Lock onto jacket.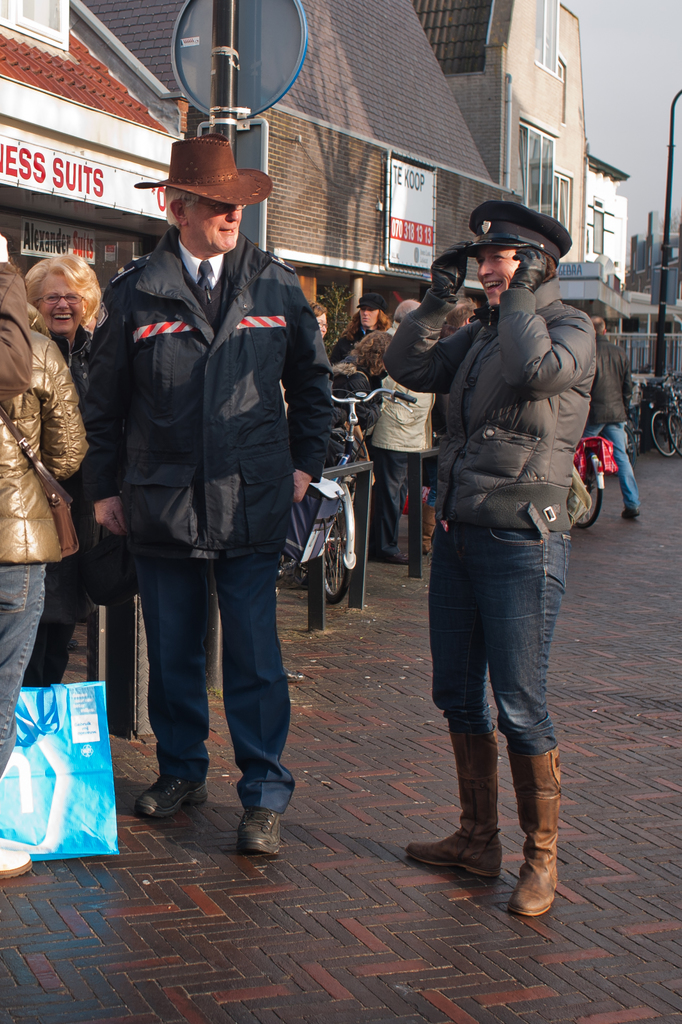
Locked: bbox=(1, 317, 92, 569).
